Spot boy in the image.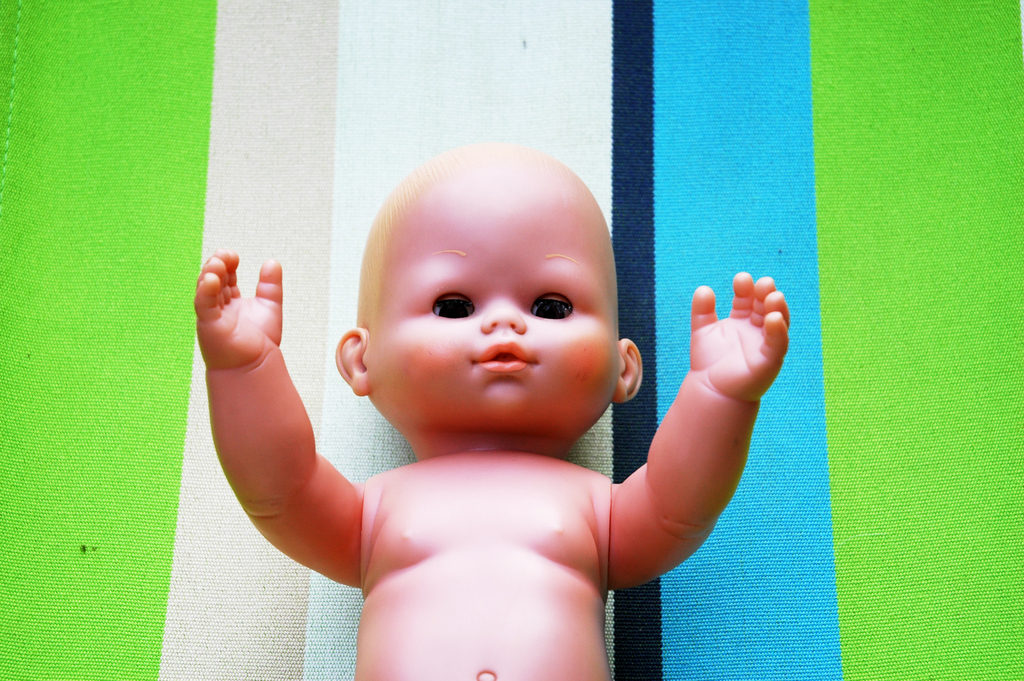
boy found at BBox(211, 142, 767, 644).
